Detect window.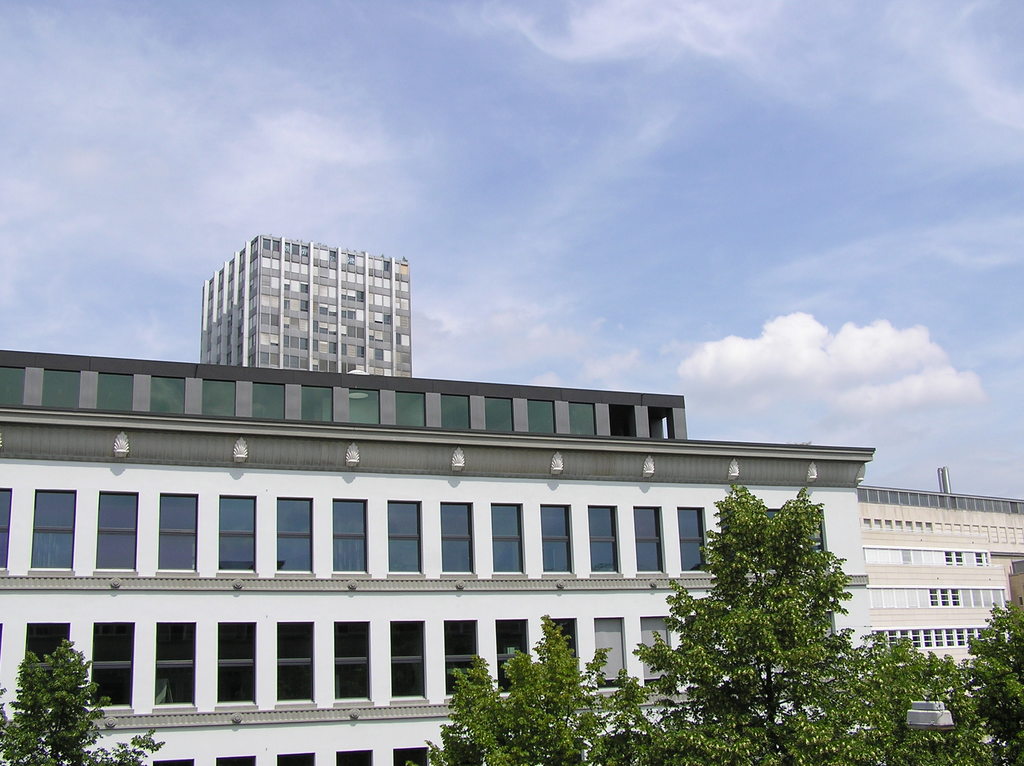
Detected at 156/491/200/571.
